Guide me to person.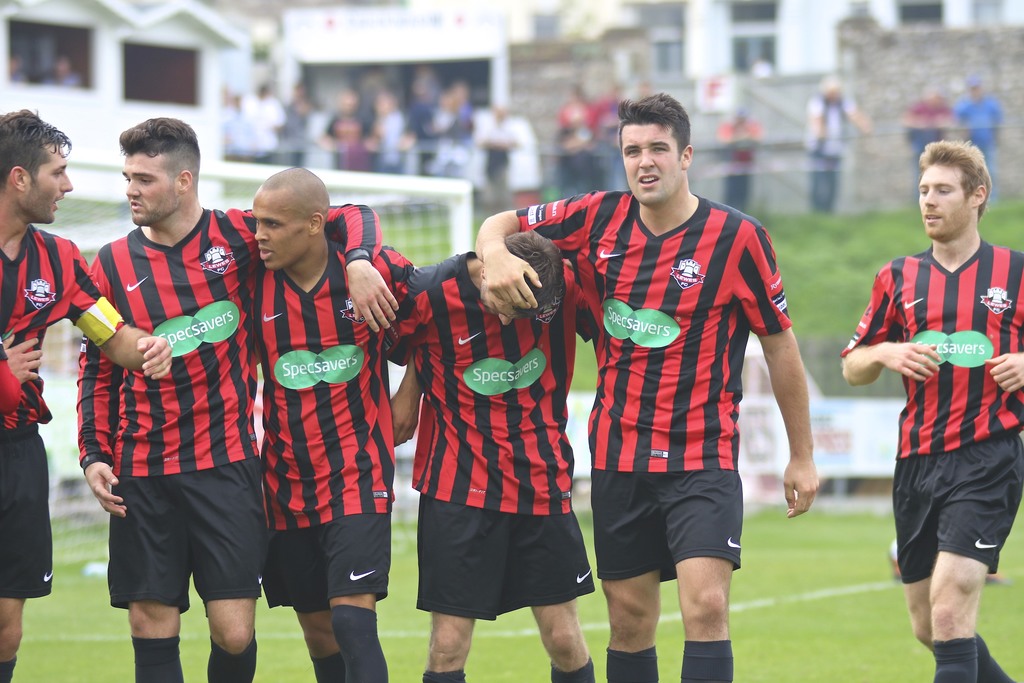
Guidance: rect(470, 92, 815, 681).
